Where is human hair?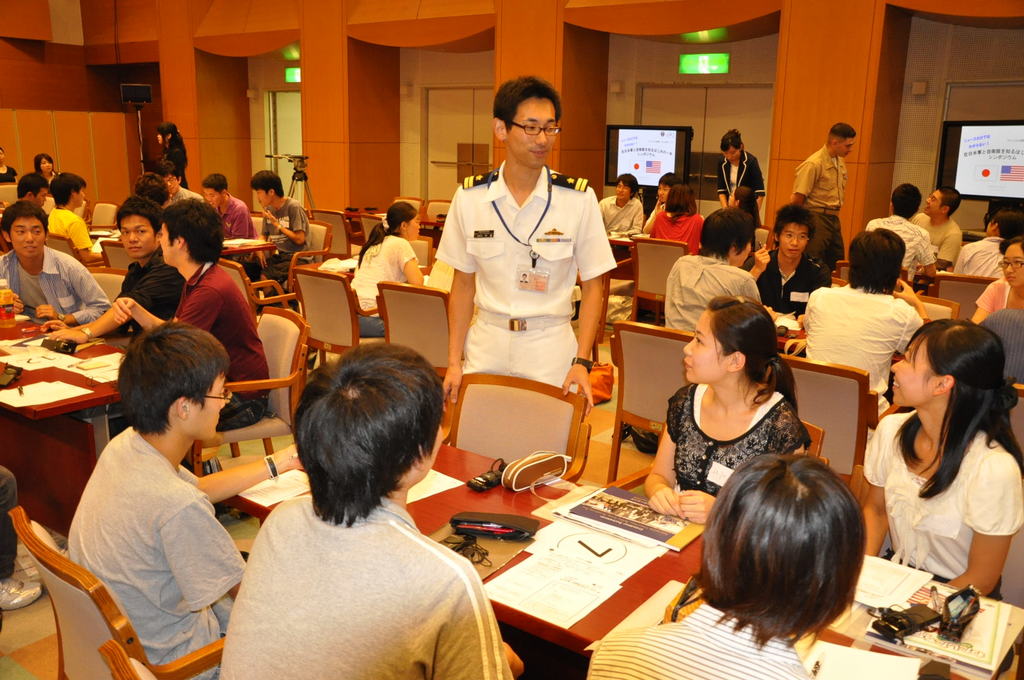
{"x1": 989, "y1": 210, "x2": 1023, "y2": 240}.
